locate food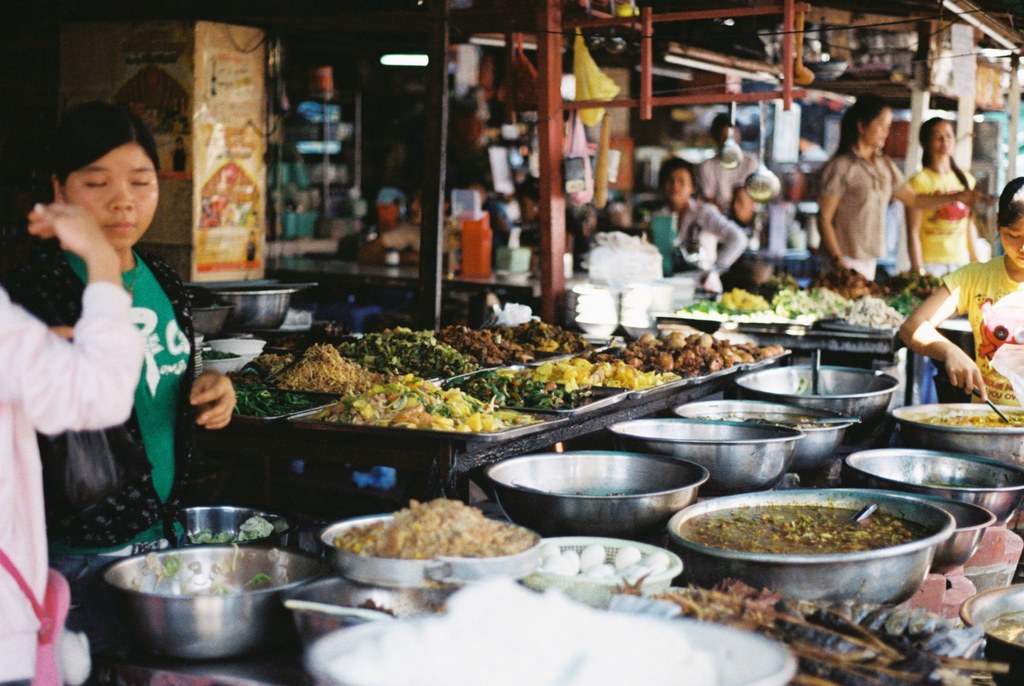
locate(230, 380, 321, 416)
